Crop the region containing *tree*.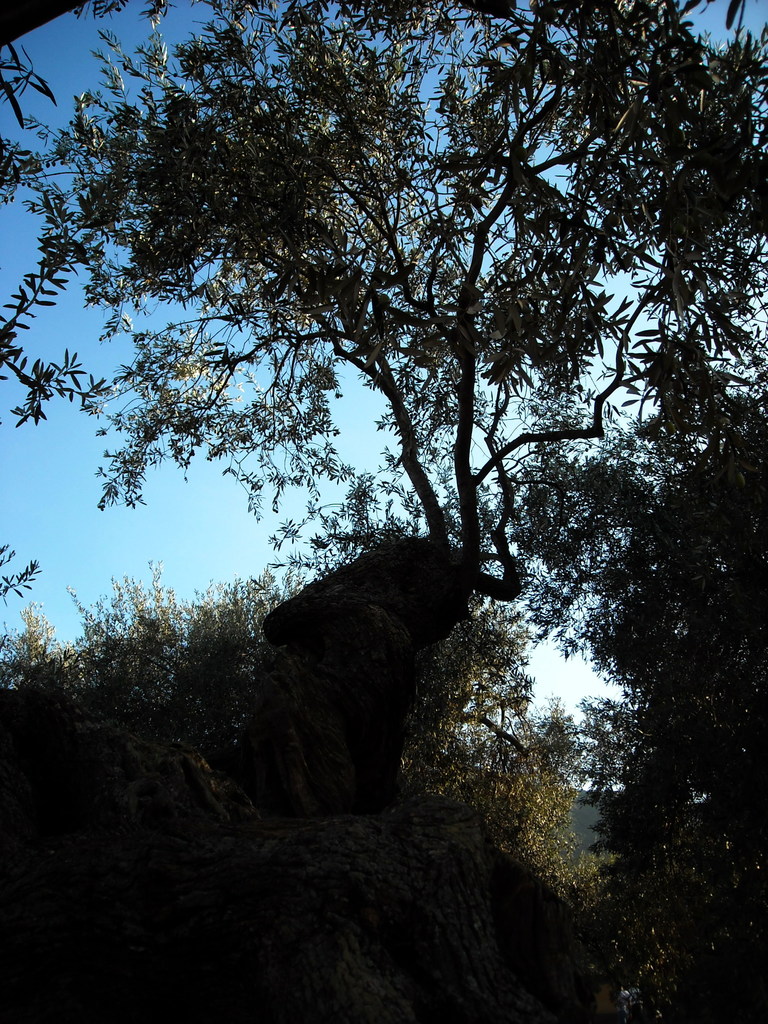
Crop region: left=14, top=6, right=765, bottom=897.
